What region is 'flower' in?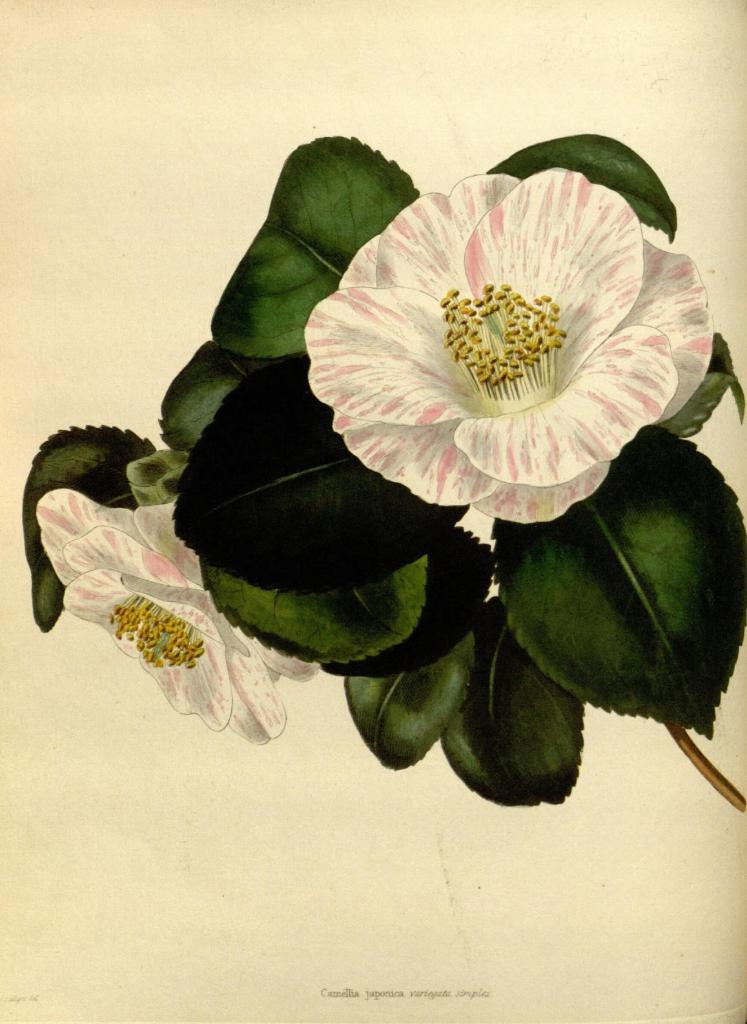
select_region(35, 491, 329, 746).
